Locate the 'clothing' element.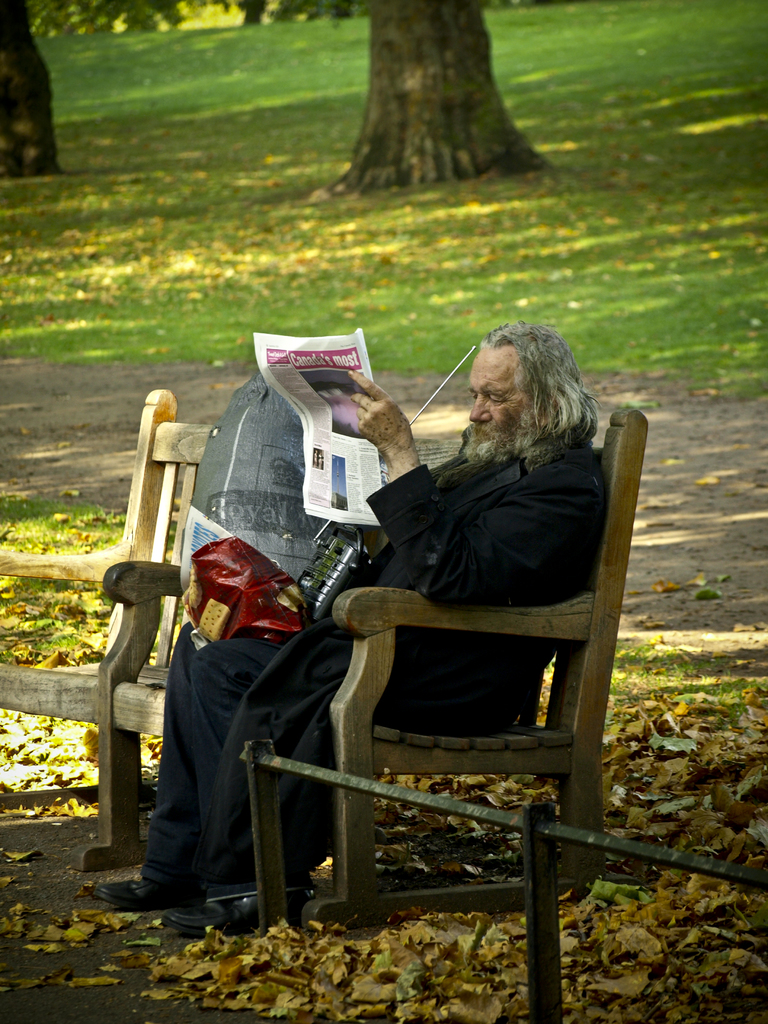
Element bbox: bbox=(134, 422, 602, 906).
